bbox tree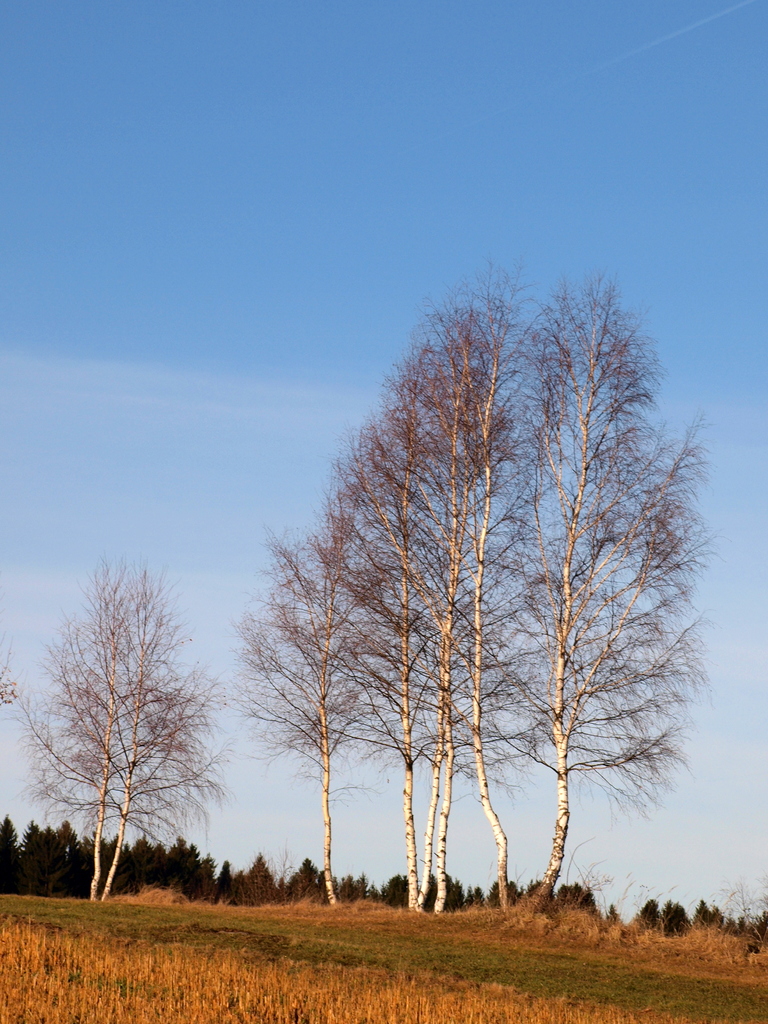
7:546:242:903
